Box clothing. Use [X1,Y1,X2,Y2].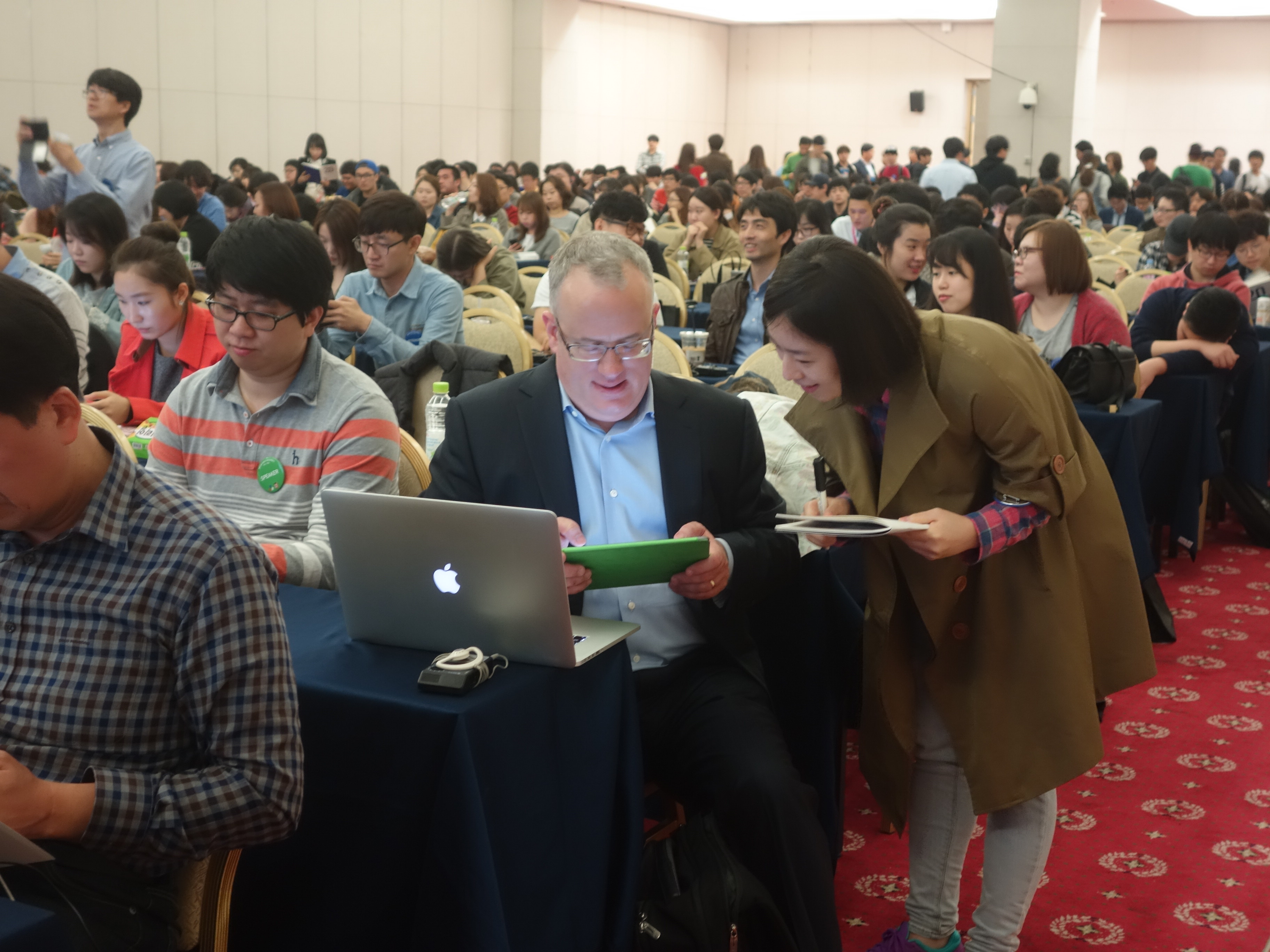
[1,130,100,318].
